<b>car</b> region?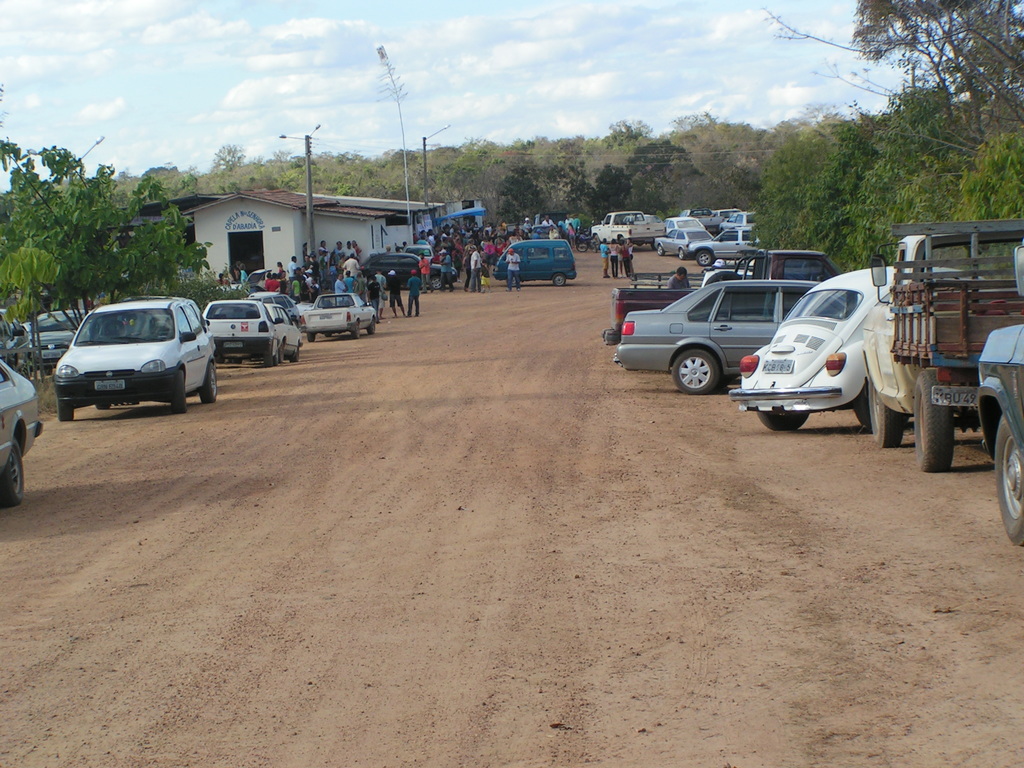
pyautogui.locateOnScreen(666, 218, 704, 236)
